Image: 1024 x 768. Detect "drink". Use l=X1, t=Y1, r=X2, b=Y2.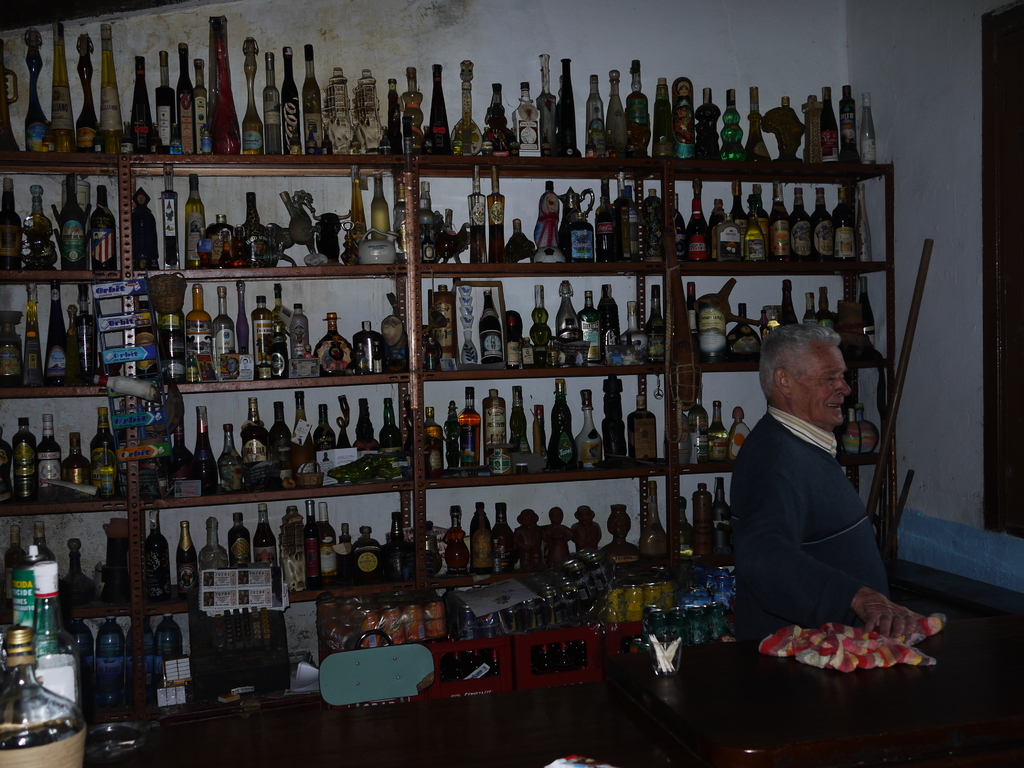
l=426, t=281, r=458, b=371.
